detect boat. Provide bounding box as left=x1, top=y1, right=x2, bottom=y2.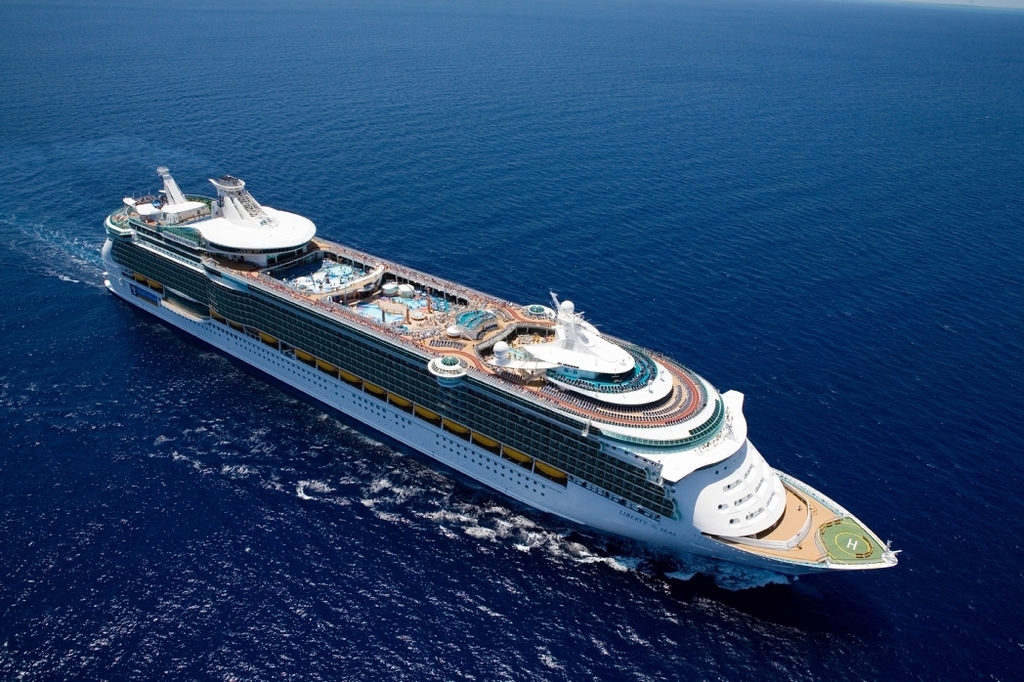
left=116, top=146, right=890, bottom=583.
